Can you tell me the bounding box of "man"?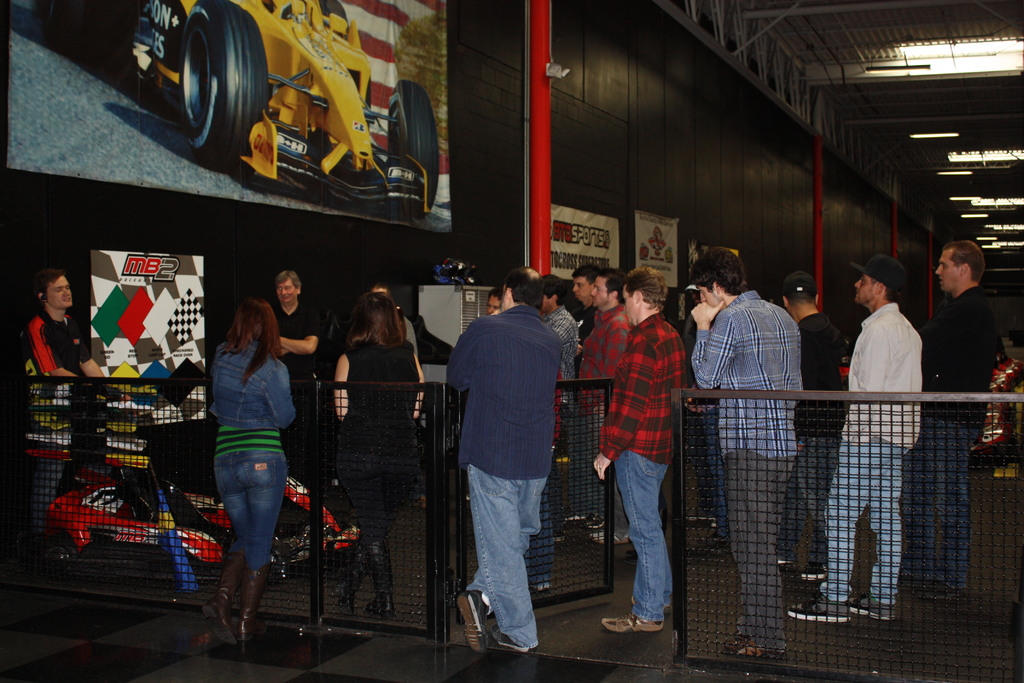
detection(541, 276, 573, 584).
